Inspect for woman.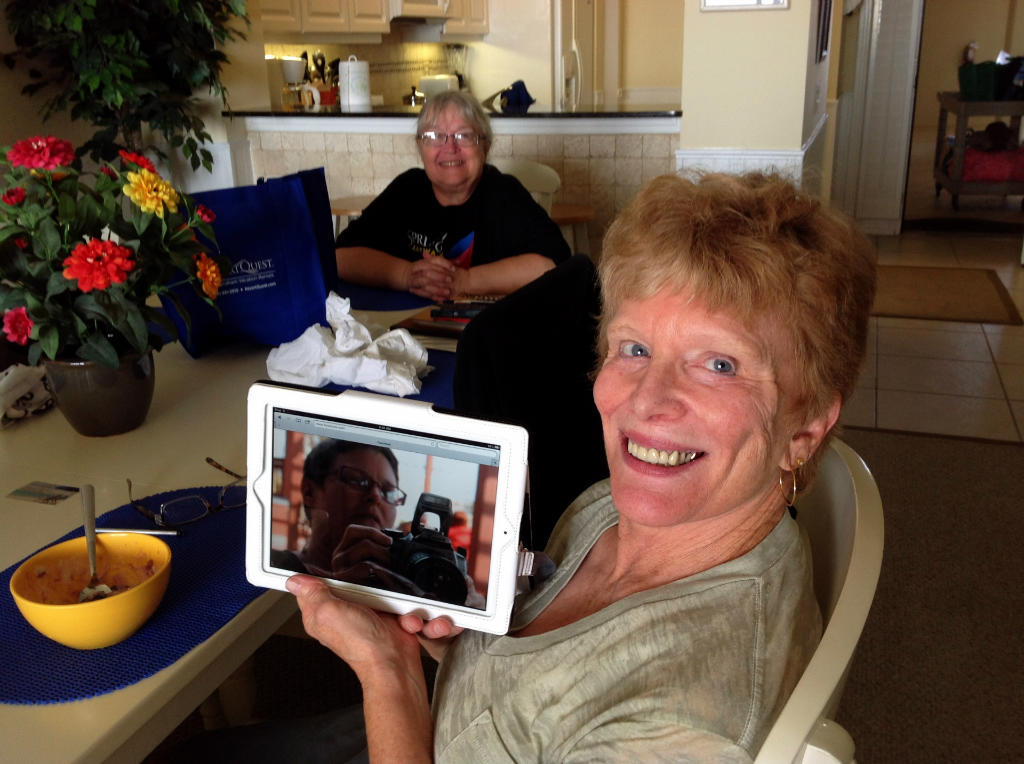
Inspection: 291/163/870/763.
